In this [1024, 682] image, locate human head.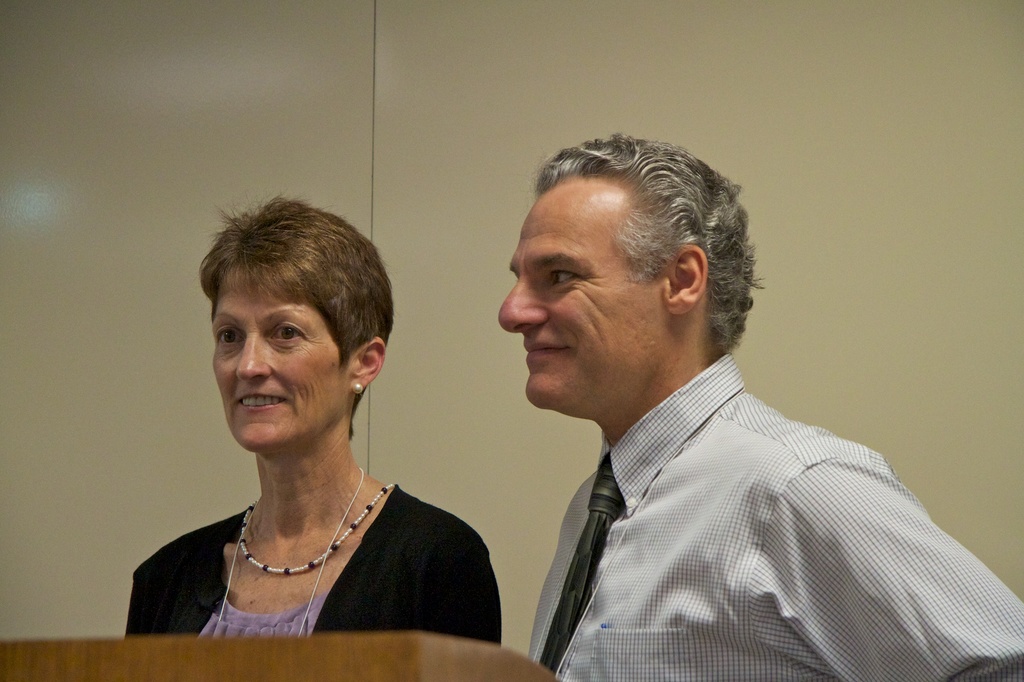
Bounding box: bbox=[501, 132, 758, 416].
